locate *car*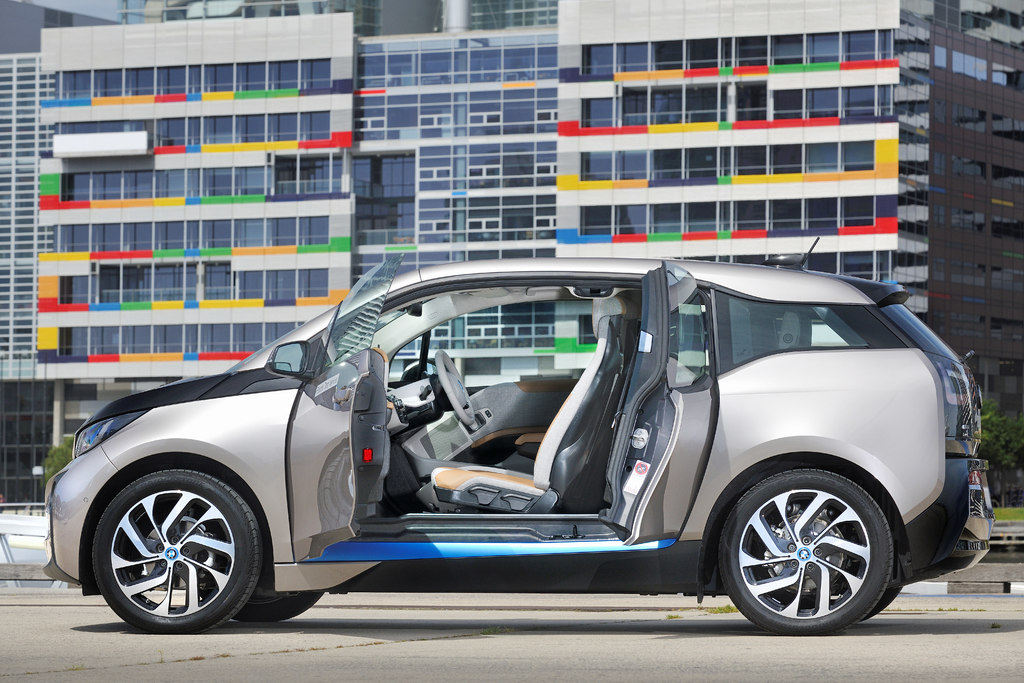
(42,235,1002,645)
